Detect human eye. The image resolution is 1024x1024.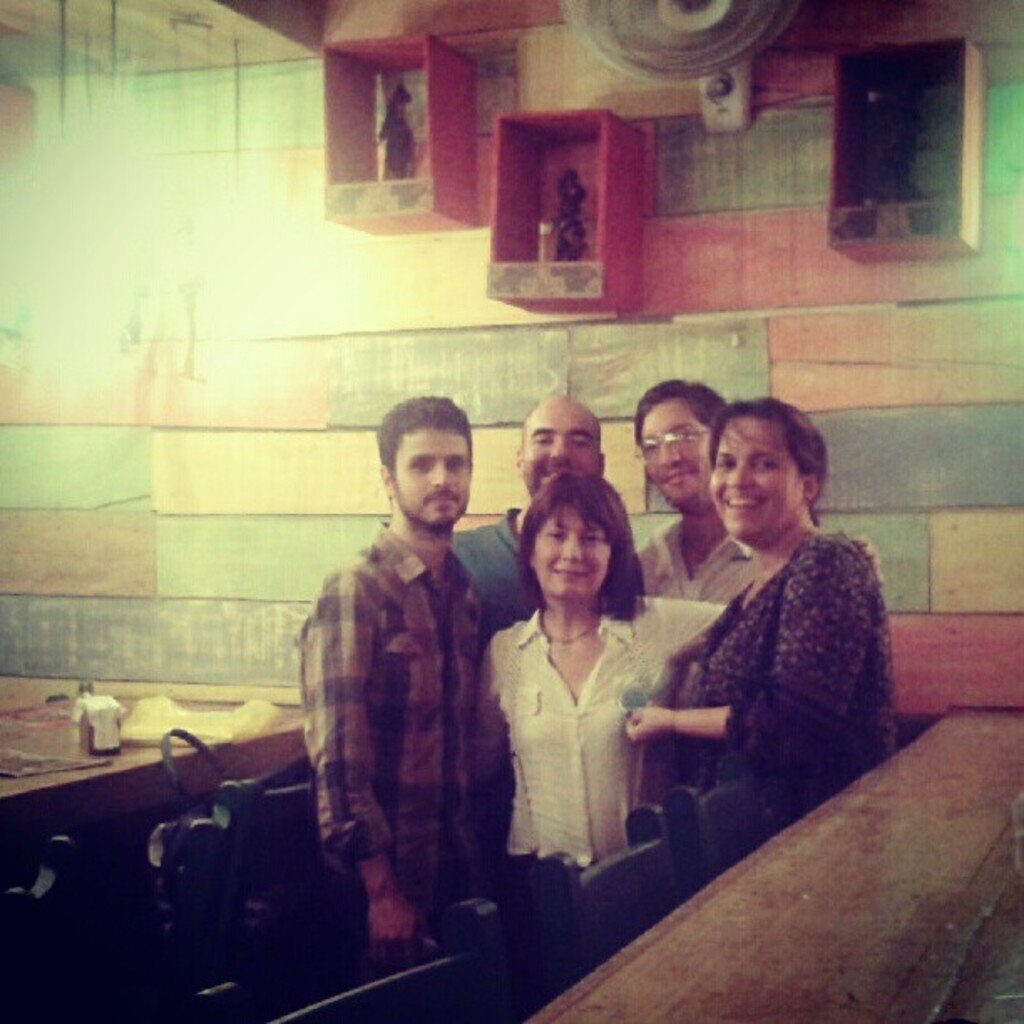
<region>447, 458, 472, 475</region>.
